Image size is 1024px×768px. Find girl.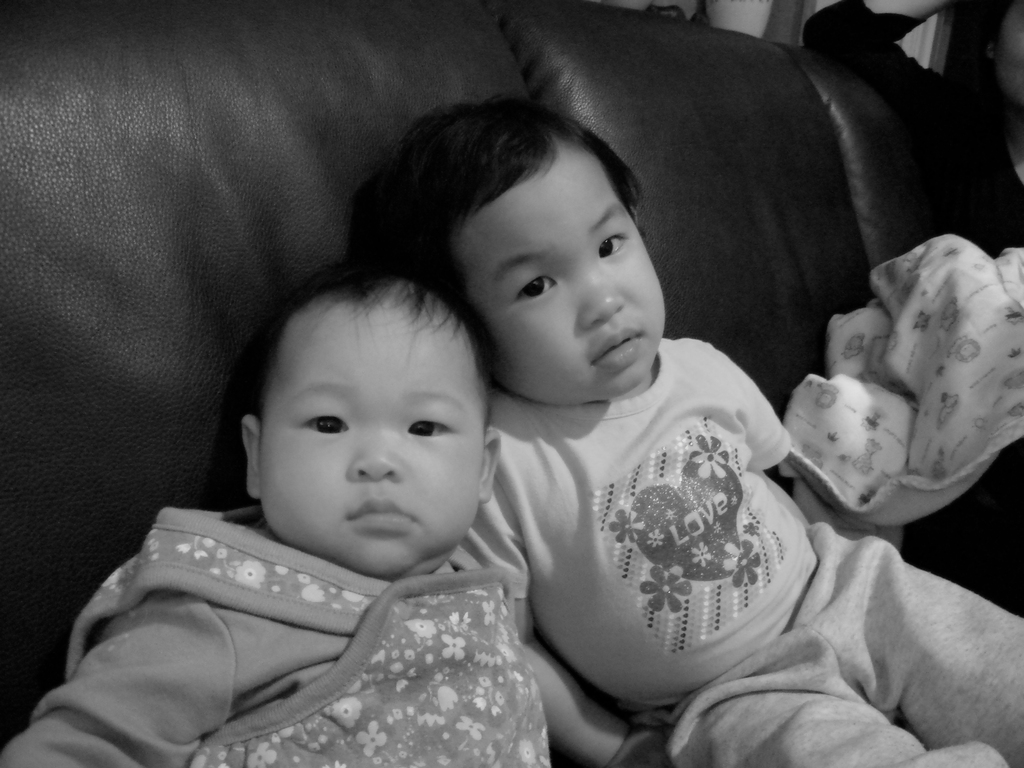
[0,255,550,767].
